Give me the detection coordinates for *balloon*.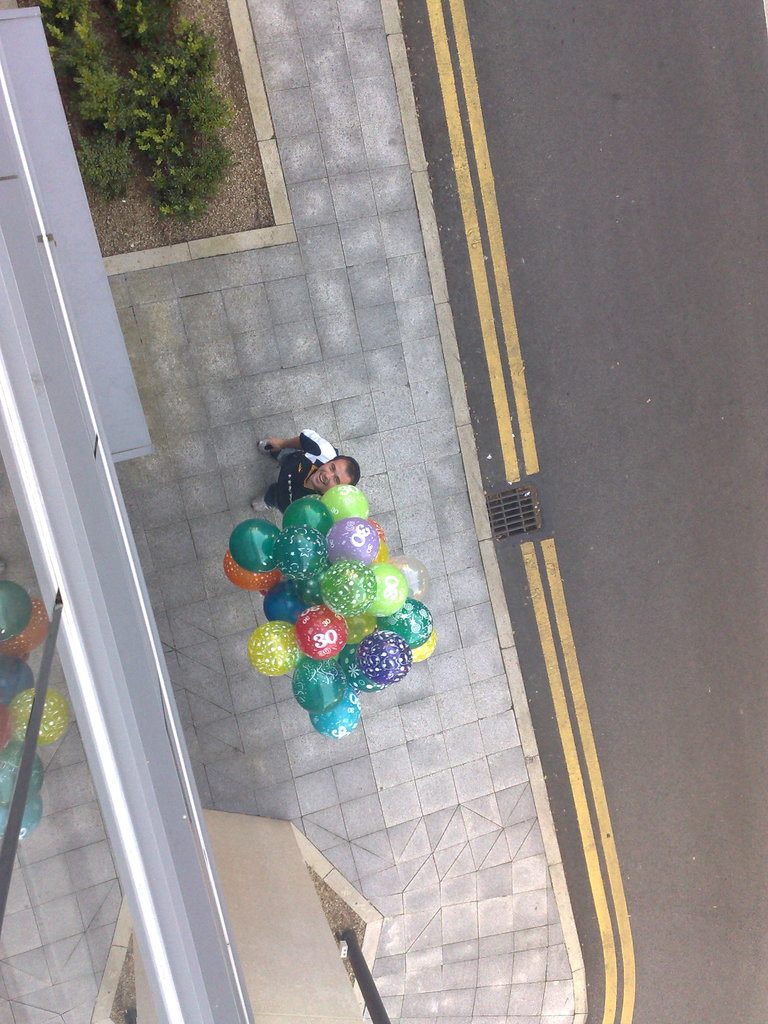
box(273, 524, 336, 578).
